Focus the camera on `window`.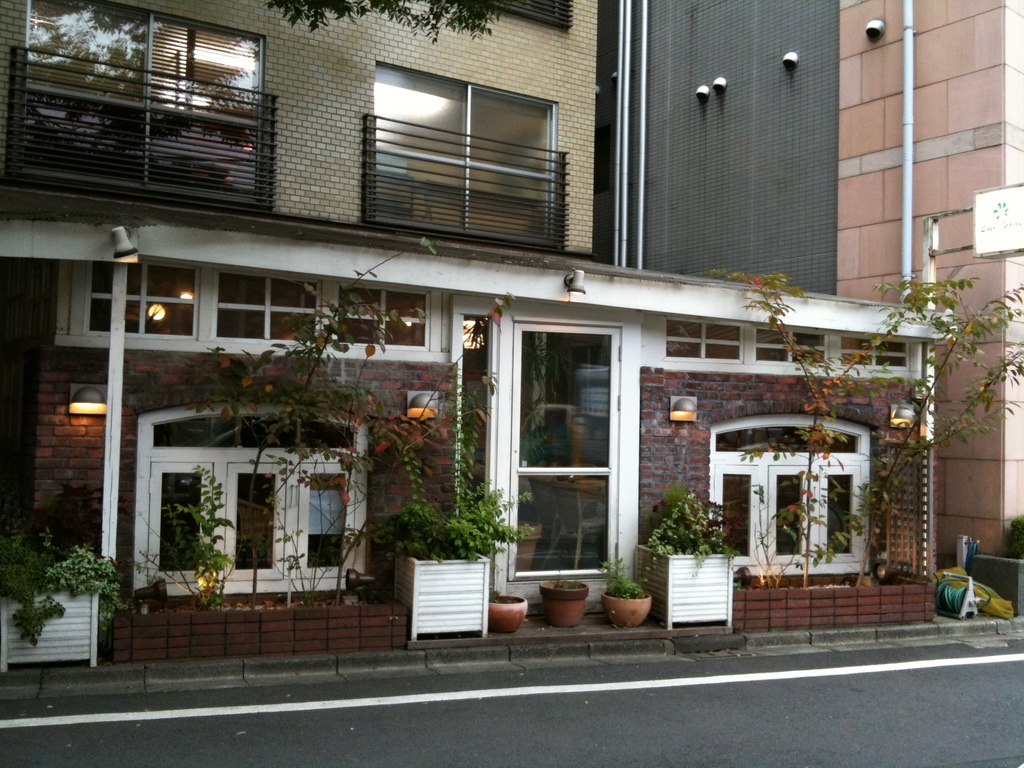
Focus region: {"left": 25, "top": 0, "right": 266, "bottom": 193}.
